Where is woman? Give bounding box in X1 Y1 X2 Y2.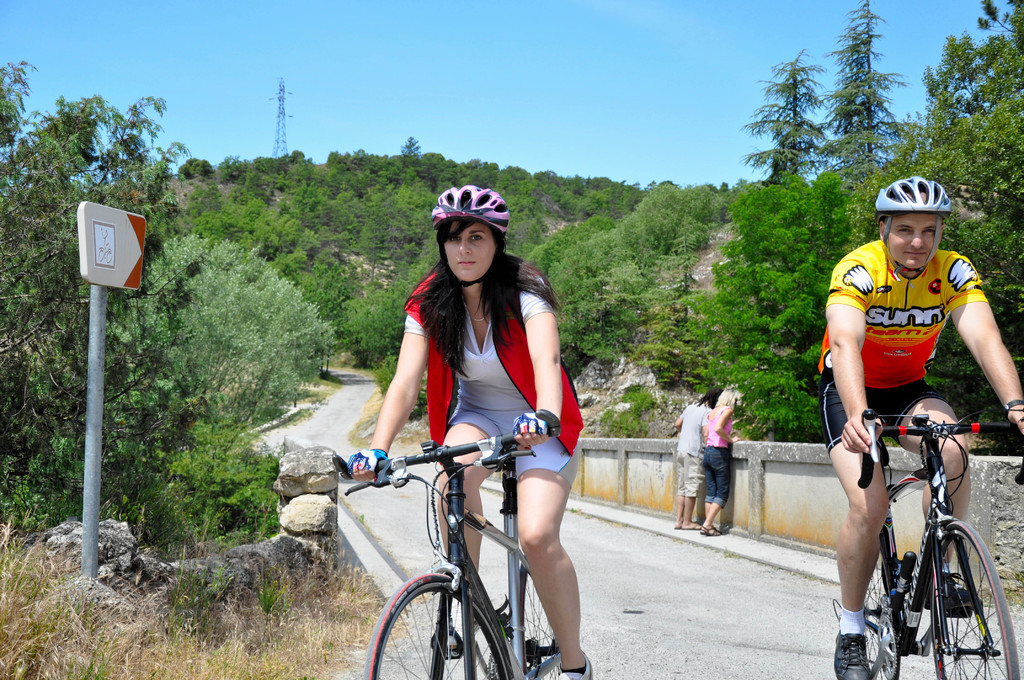
348 183 588 679.
